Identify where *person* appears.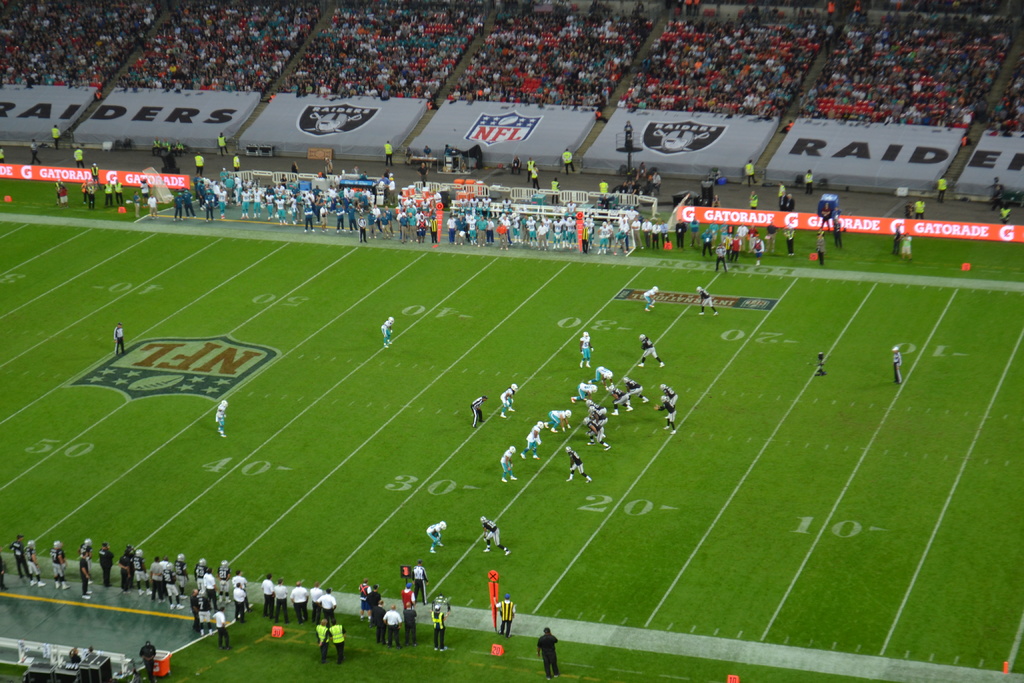
Appears at l=146, t=192, r=161, b=218.
